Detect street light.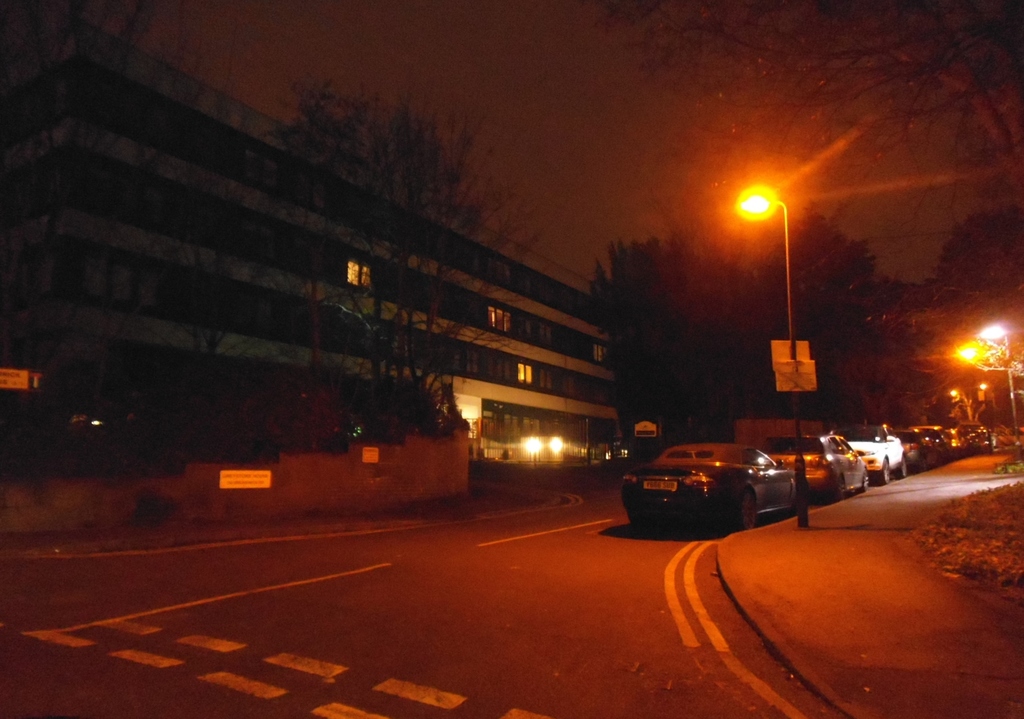
Detected at {"x1": 948, "y1": 341, "x2": 1021, "y2": 458}.
